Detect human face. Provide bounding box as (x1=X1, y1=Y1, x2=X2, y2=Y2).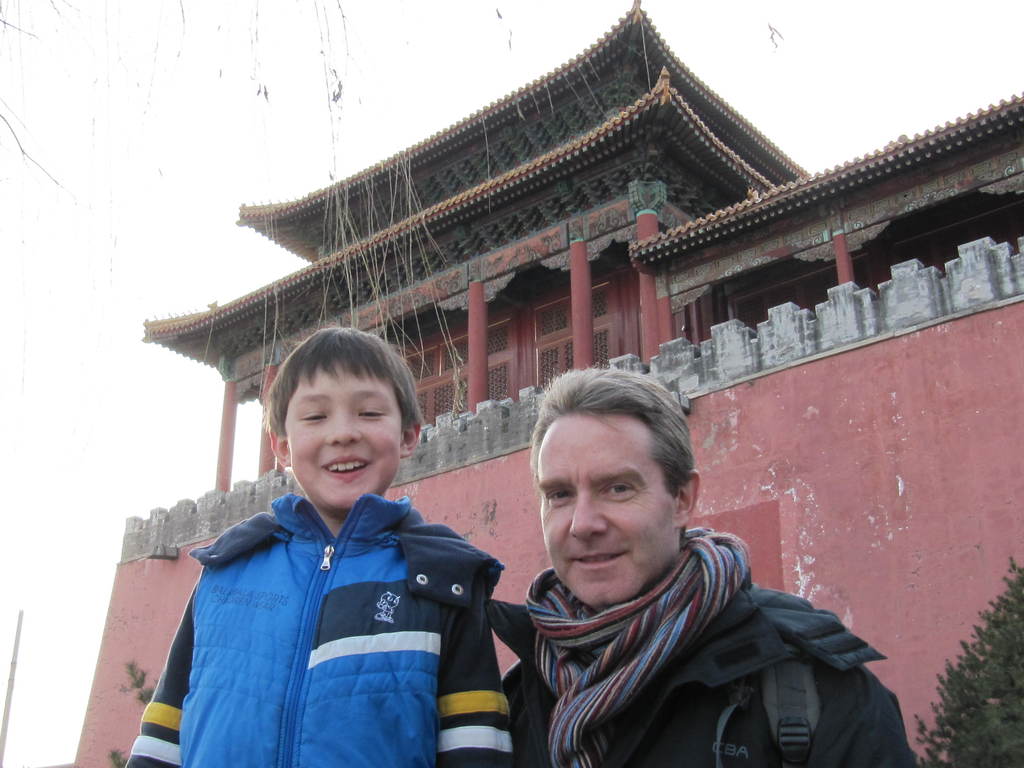
(x1=541, y1=407, x2=678, y2=607).
